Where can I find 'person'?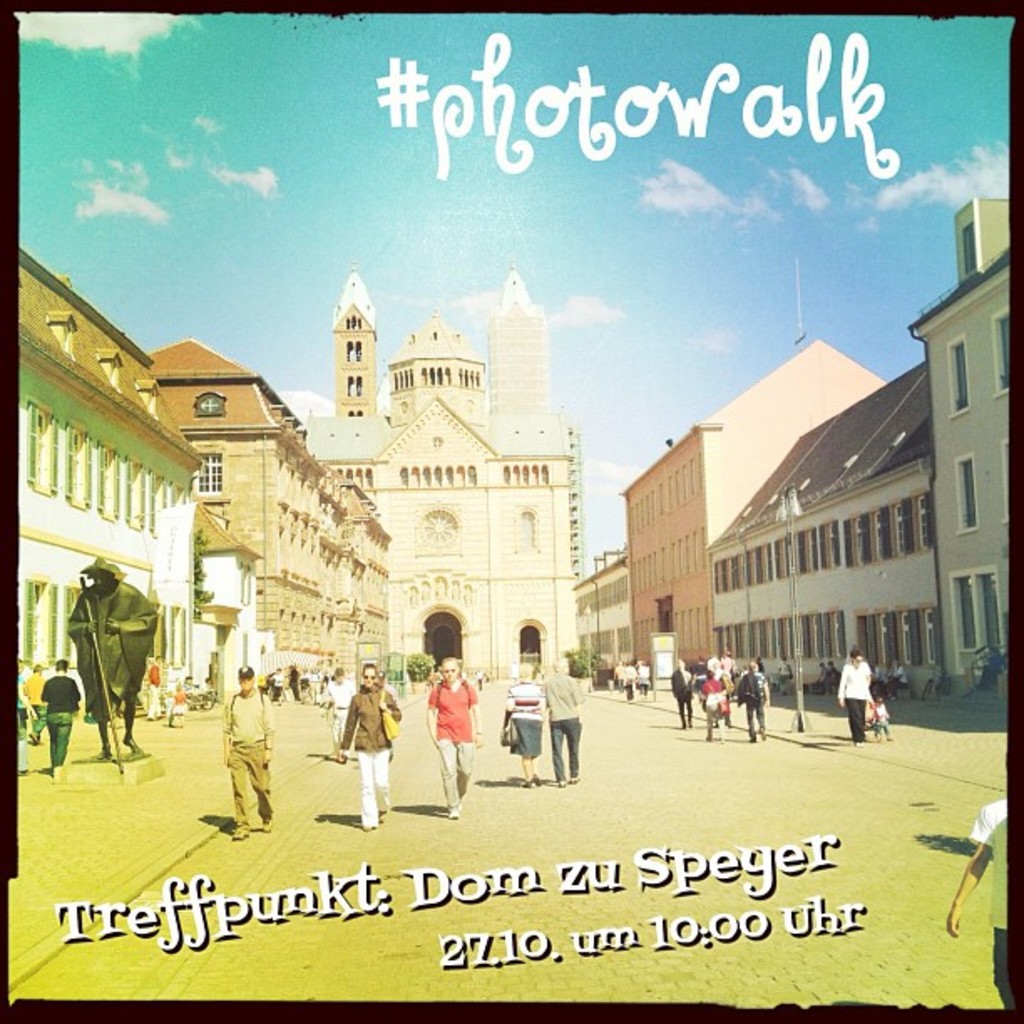
You can find it at {"left": 813, "top": 659, "right": 838, "bottom": 689}.
